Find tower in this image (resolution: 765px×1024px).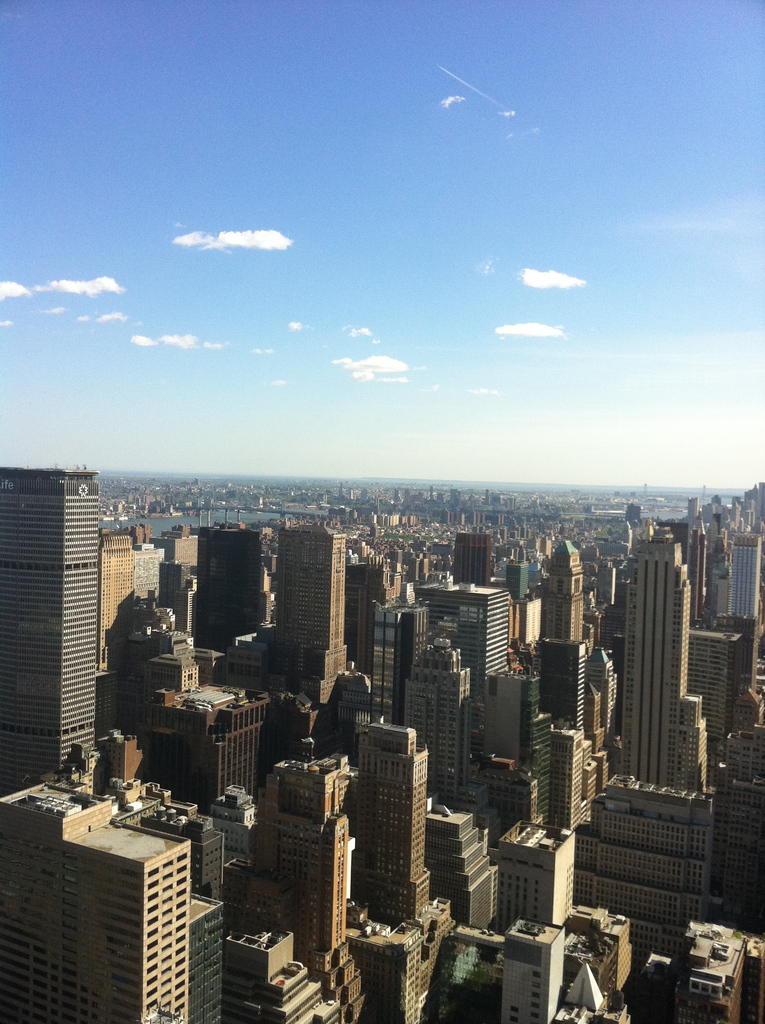
(x1=0, y1=458, x2=102, y2=788).
